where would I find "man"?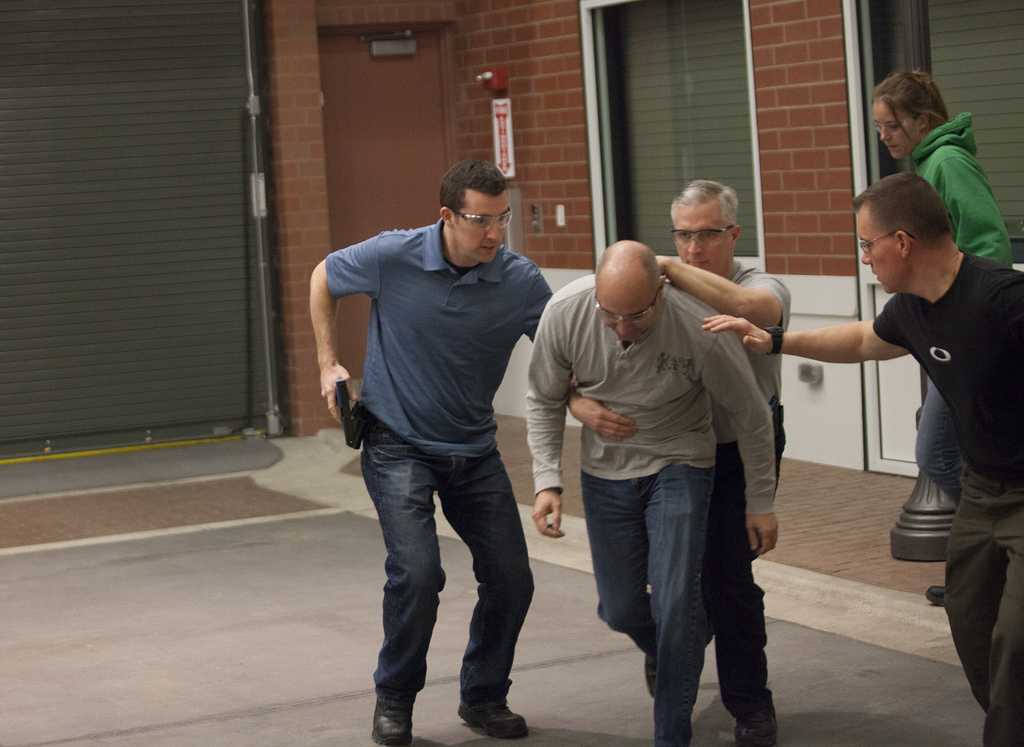
At <box>701,170,1023,746</box>.
